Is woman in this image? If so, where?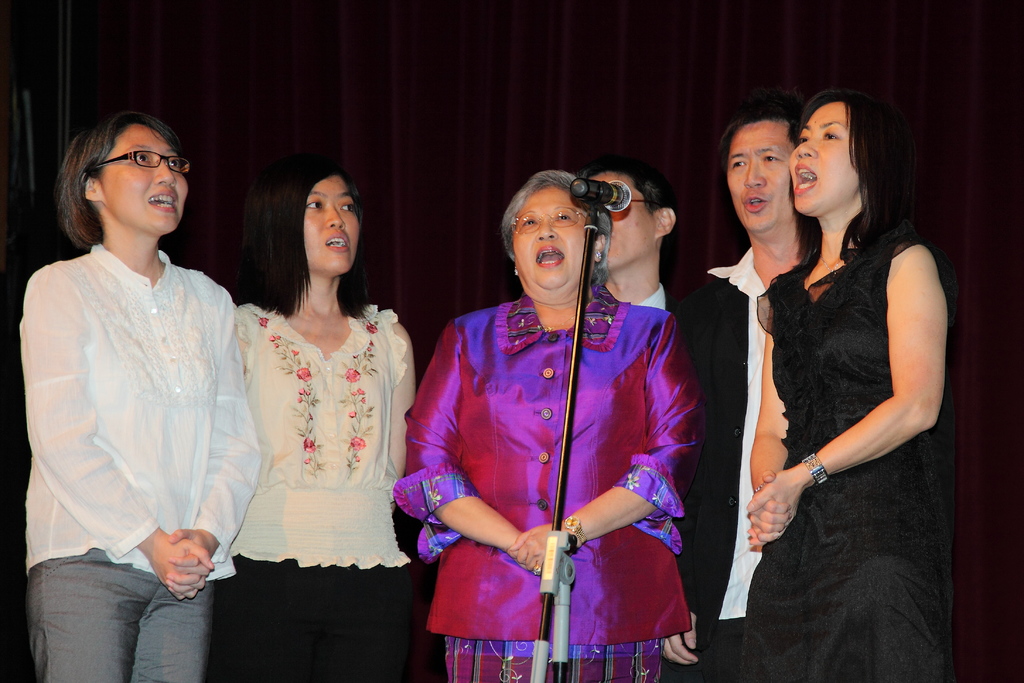
Yes, at x1=576 y1=163 x2=703 y2=682.
